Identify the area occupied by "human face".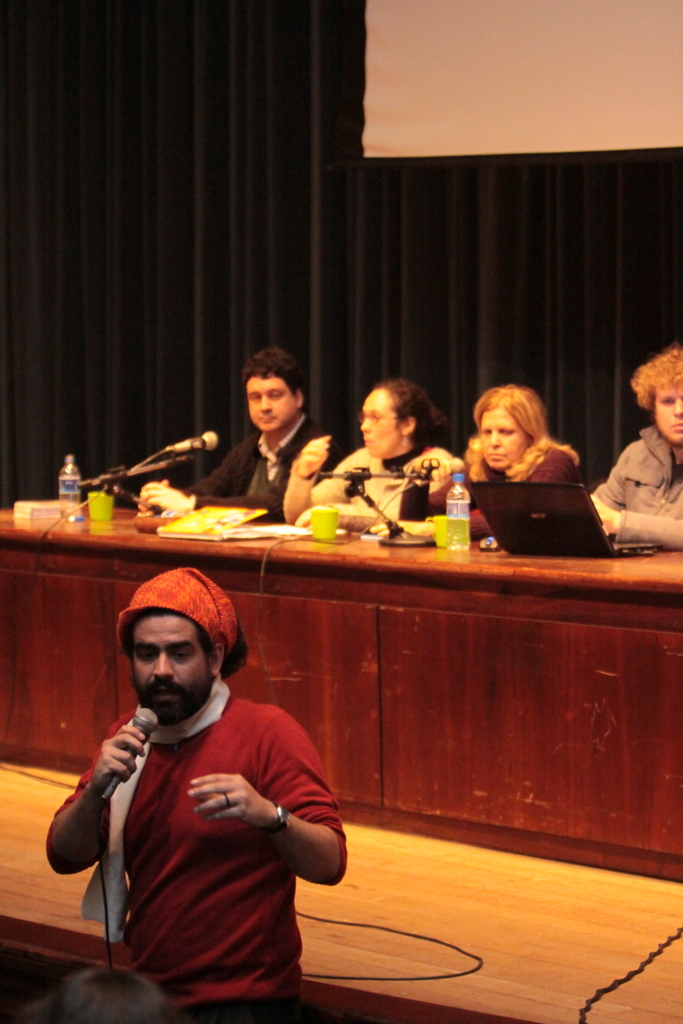
Area: [244,369,295,433].
